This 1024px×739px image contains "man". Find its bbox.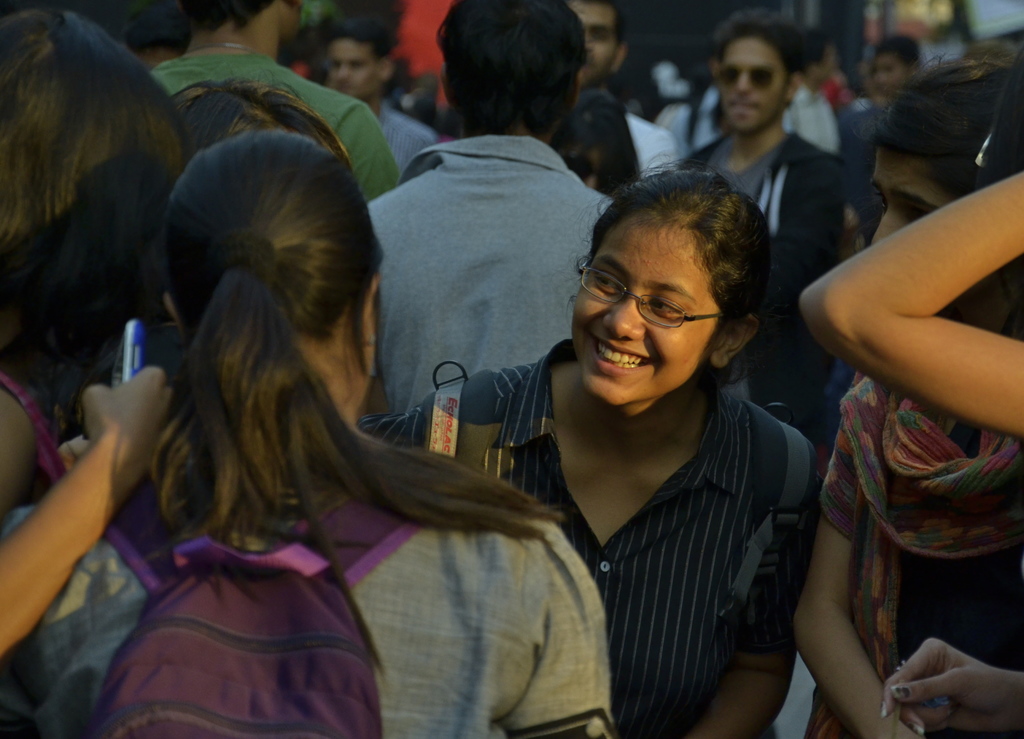
<box>568,1,682,175</box>.
